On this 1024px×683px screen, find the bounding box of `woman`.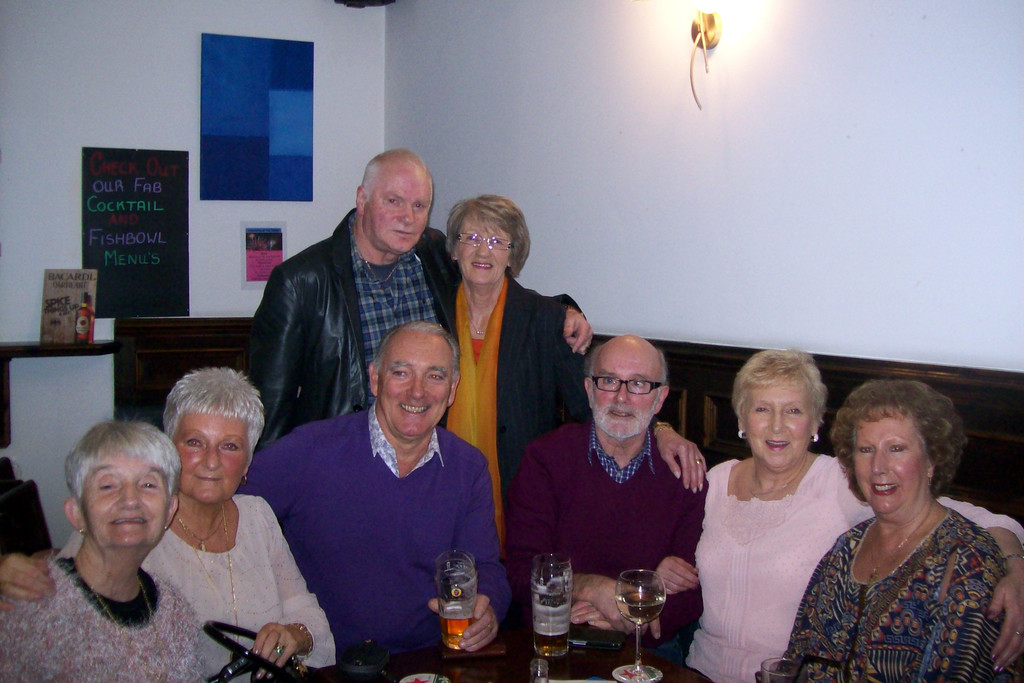
Bounding box: box(441, 192, 599, 567).
